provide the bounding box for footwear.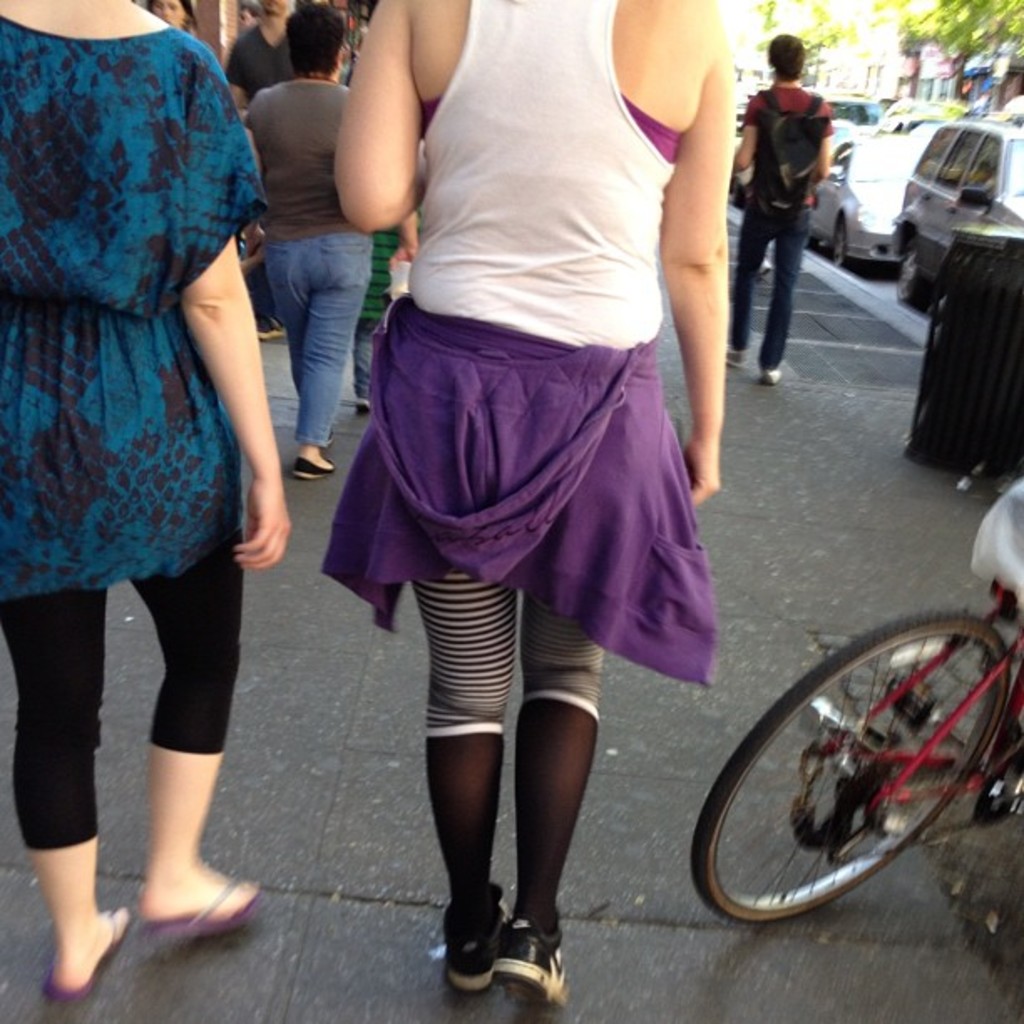
bbox=(437, 882, 514, 994).
